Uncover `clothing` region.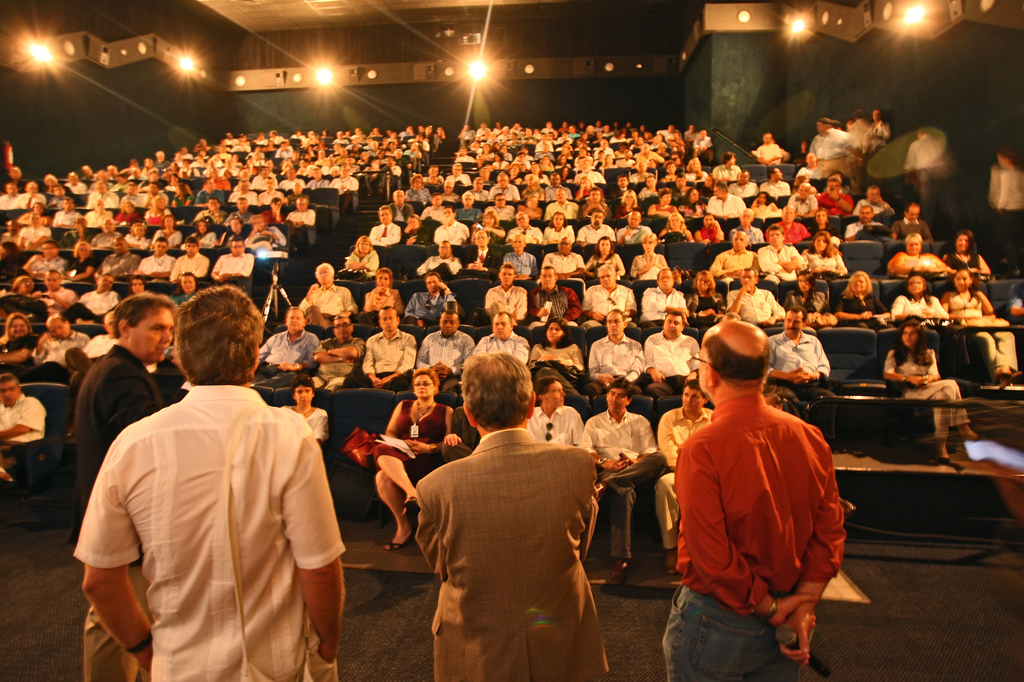
Uncovered: [x1=168, y1=290, x2=198, y2=306].
